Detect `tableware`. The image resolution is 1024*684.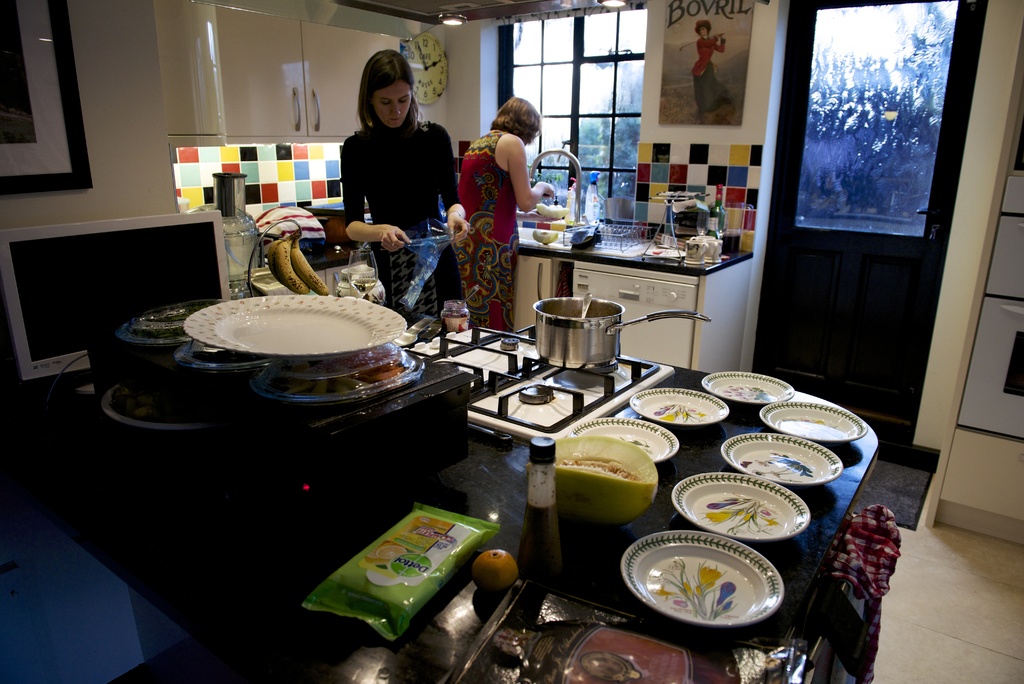
x1=691 y1=235 x2=714 y2=239.
